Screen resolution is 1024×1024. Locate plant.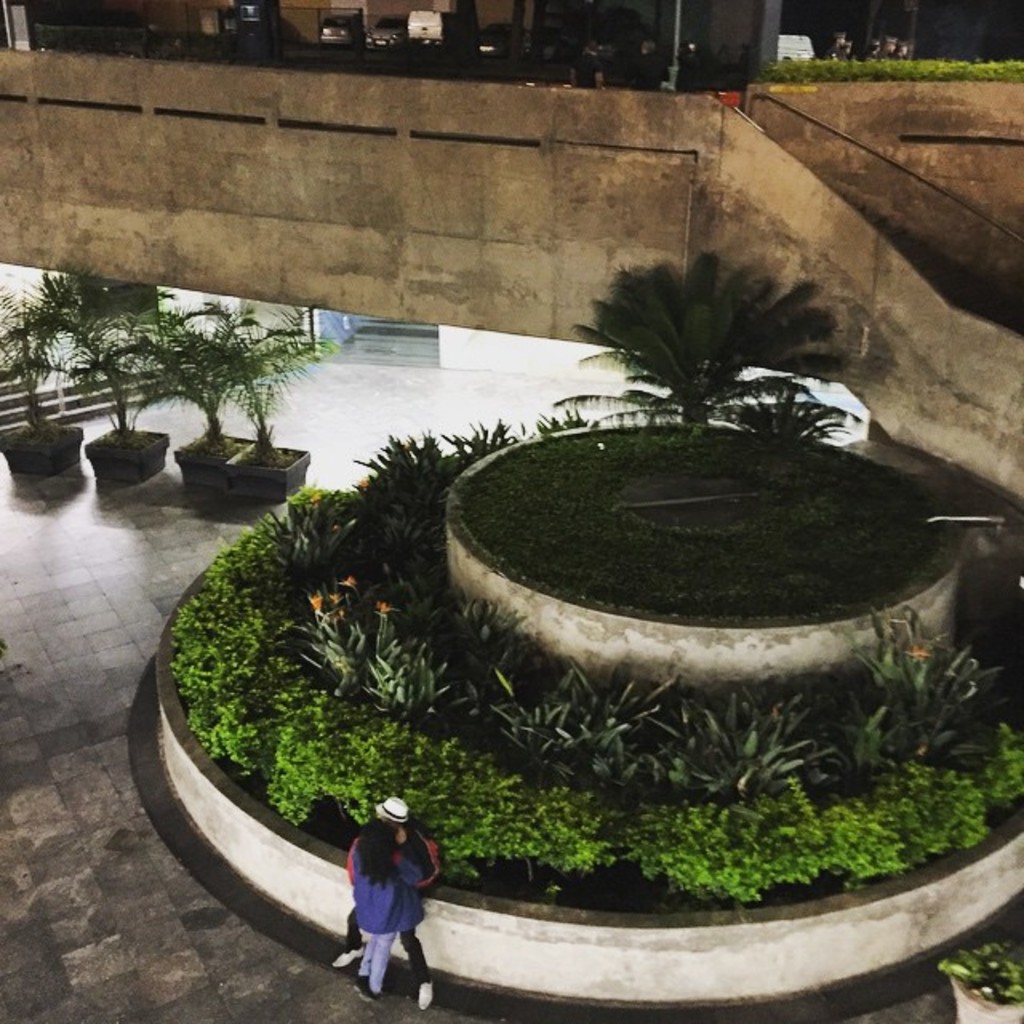
{"x1": 941, "y1": 933, "x2": 1019, "y2": 1022}.
